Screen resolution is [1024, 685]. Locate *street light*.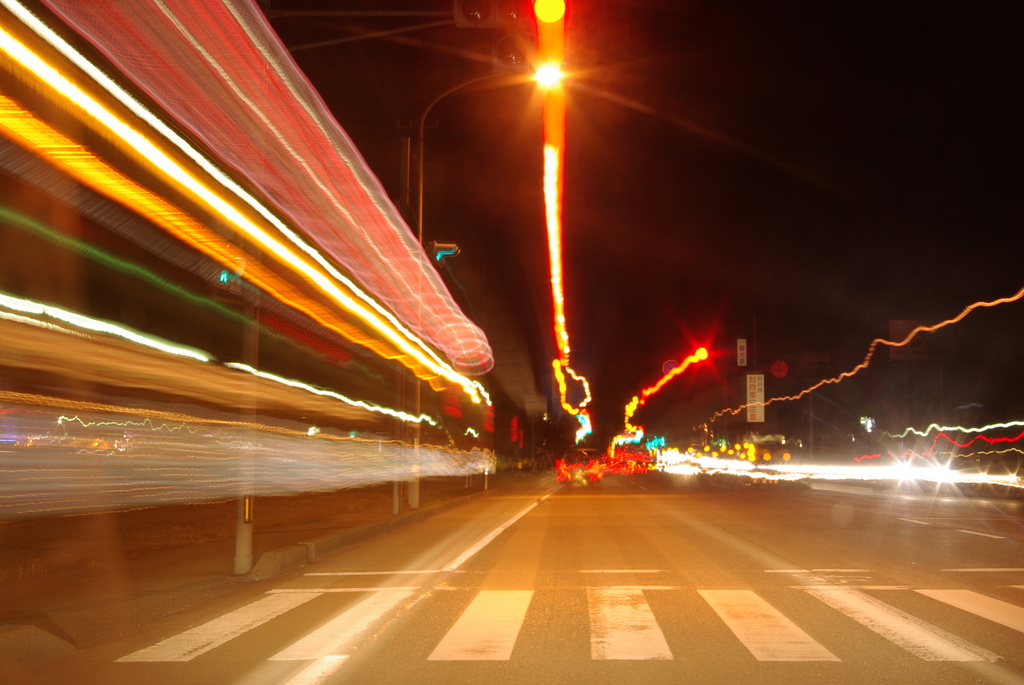
<box>405,48,570,499</box>.
